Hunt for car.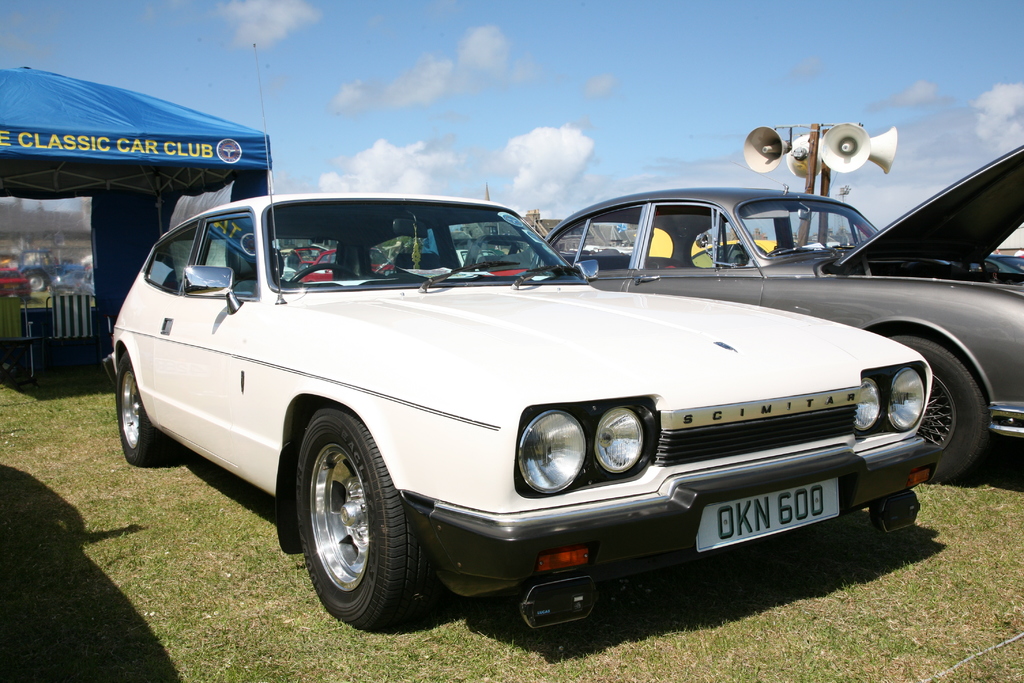
Hunted down at region(550, 147, 1023, 485).
